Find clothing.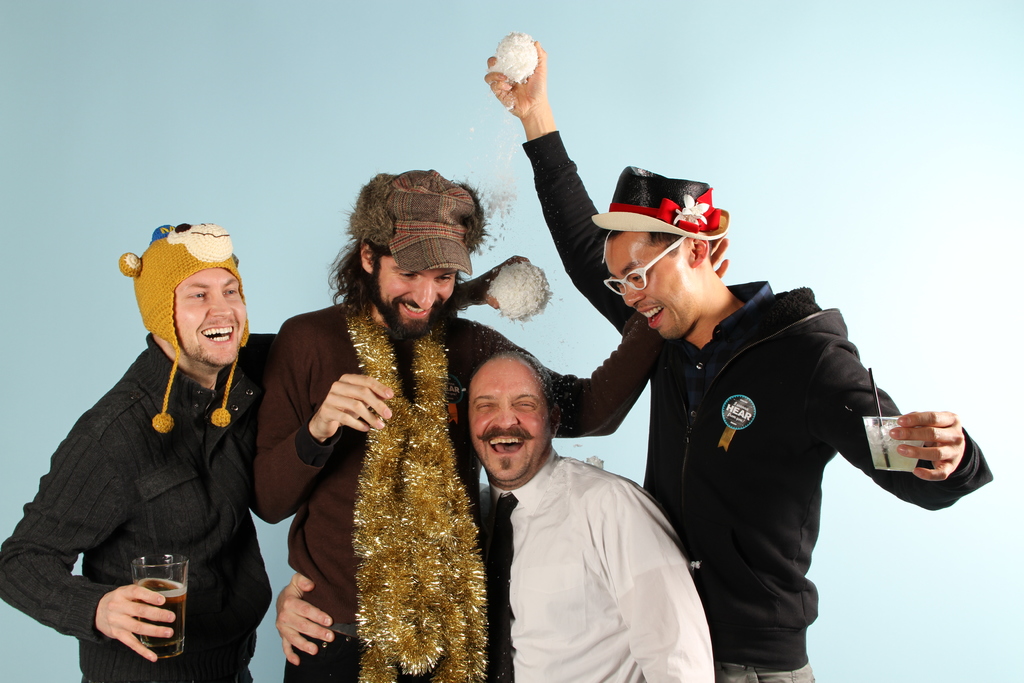
Rect(29, 284, 278, 671).
